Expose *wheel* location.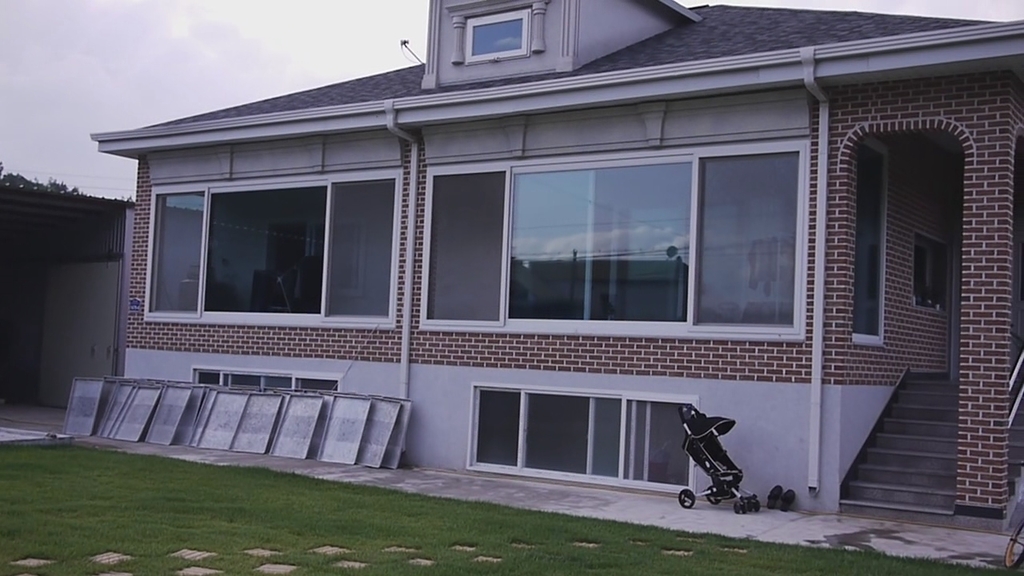
Exposed at [748, 498, 758, 510].
